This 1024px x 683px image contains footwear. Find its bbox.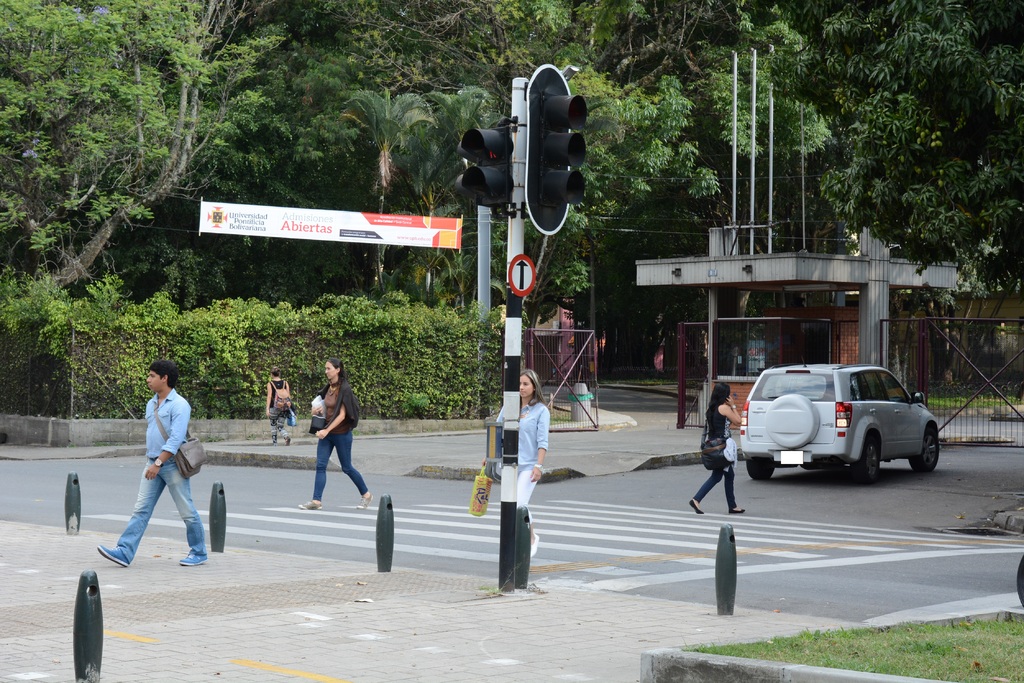
(left=97, top=545, right=129, bottom=568).
